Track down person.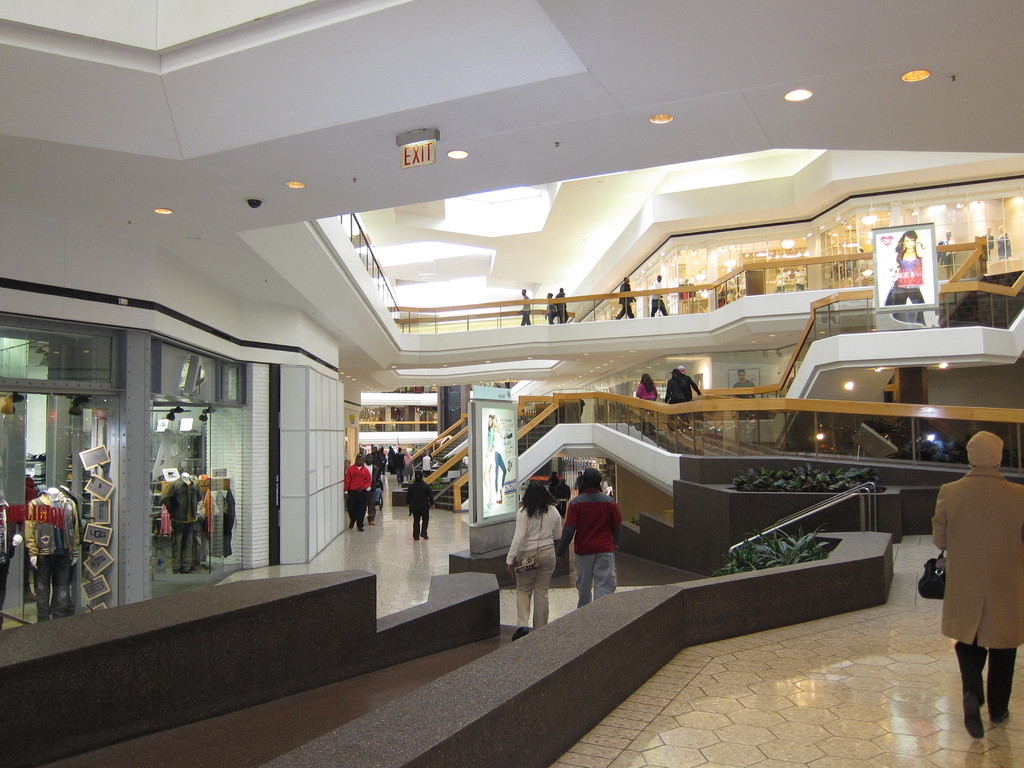
Tracked to <box>664,367,702,429</box>.
